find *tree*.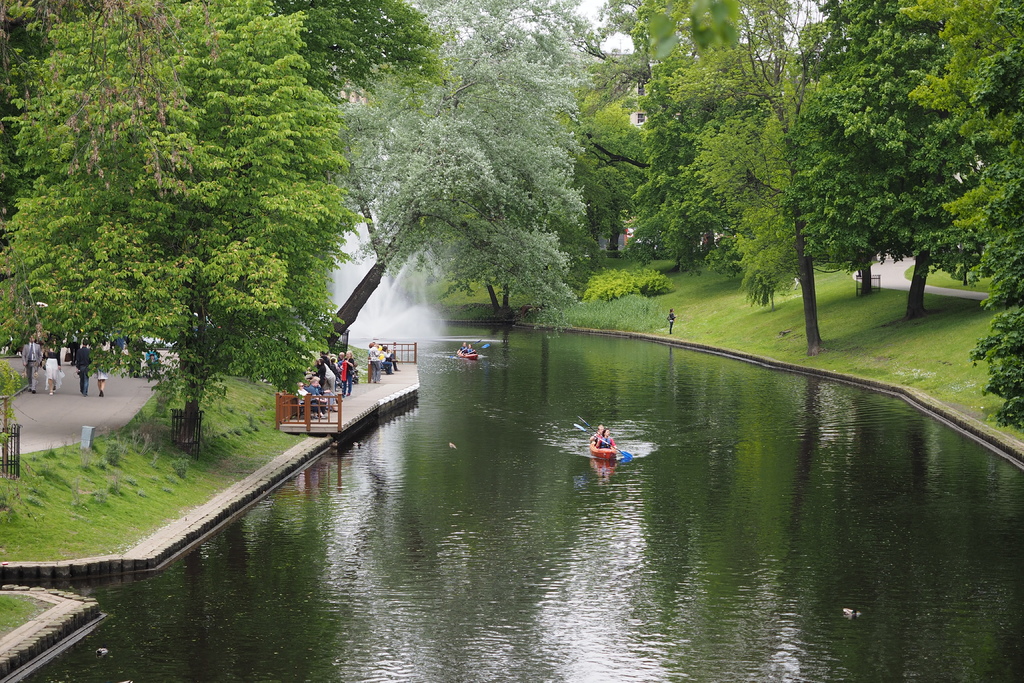
{"x1": 305, "y1": 0, "x2": 596, "y2": 359}.
